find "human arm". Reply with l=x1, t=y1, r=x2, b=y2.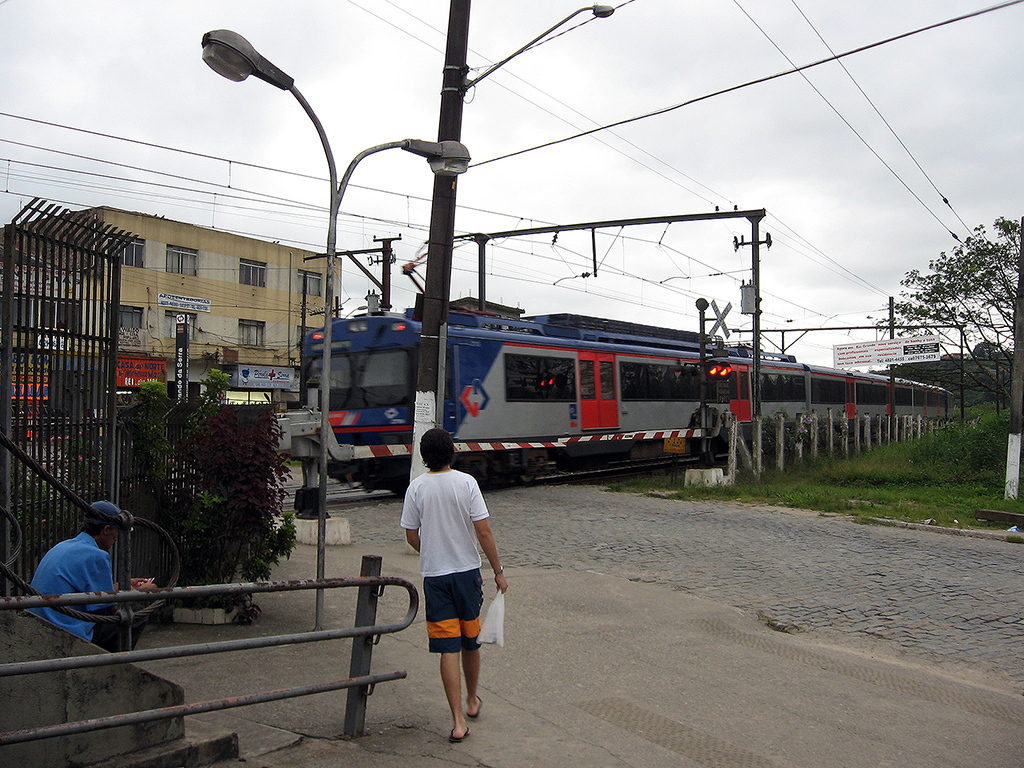
l=471, t=483, r=509, b=593.
